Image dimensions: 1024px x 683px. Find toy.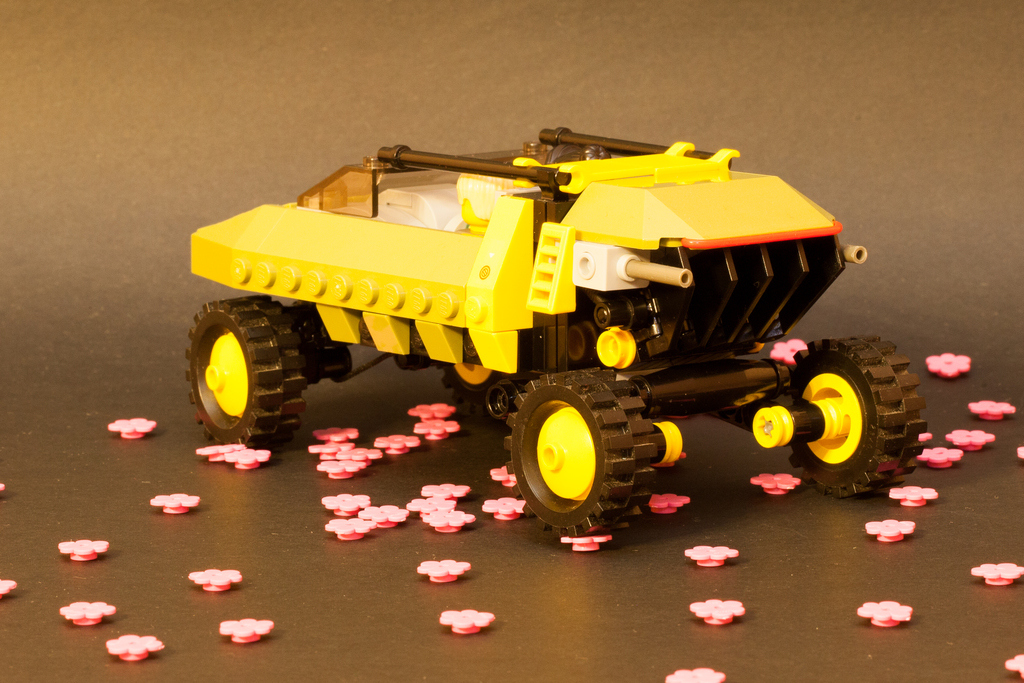
crop(968, 398, 1014, 420).
